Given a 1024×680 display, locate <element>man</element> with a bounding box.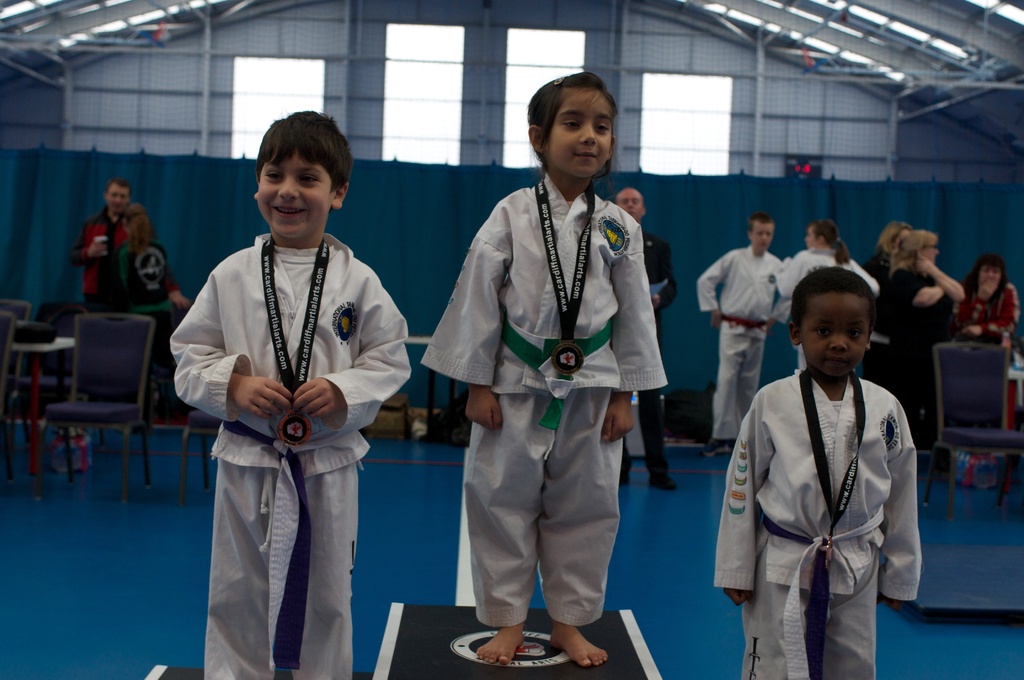
Located: region(65, 184, 195, 308).
